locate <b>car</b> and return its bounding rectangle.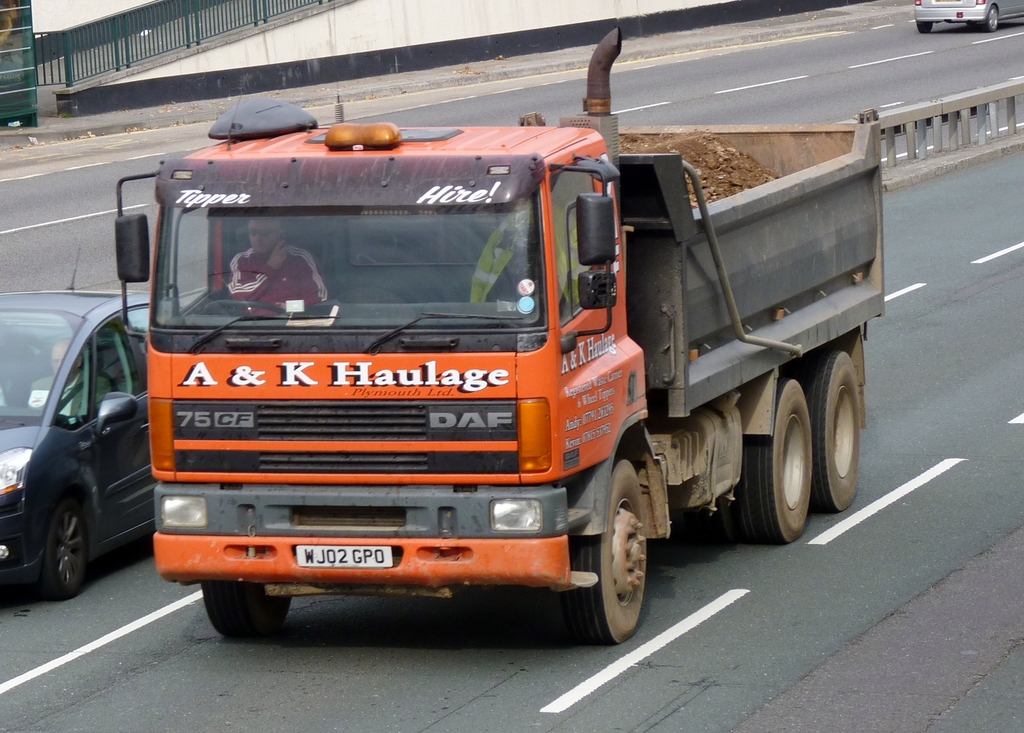
<box>0,288,156,622</box>.
